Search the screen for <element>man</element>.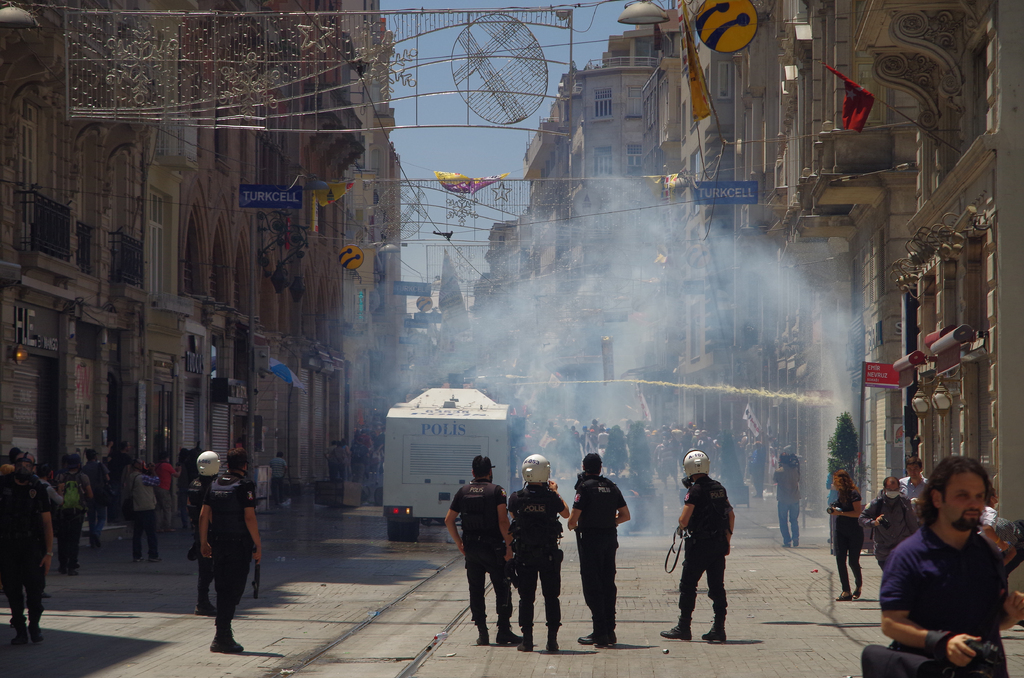
Found at 135/461/157/562.
